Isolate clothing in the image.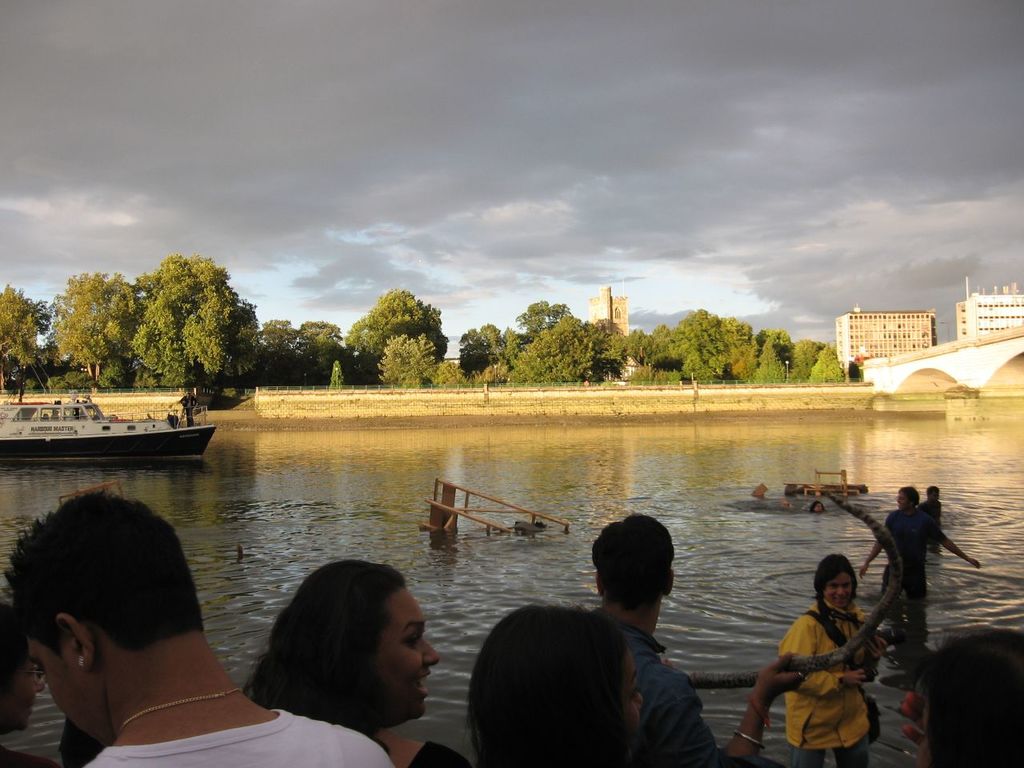
Isolated region: detection(81, 692, 395, 767).
